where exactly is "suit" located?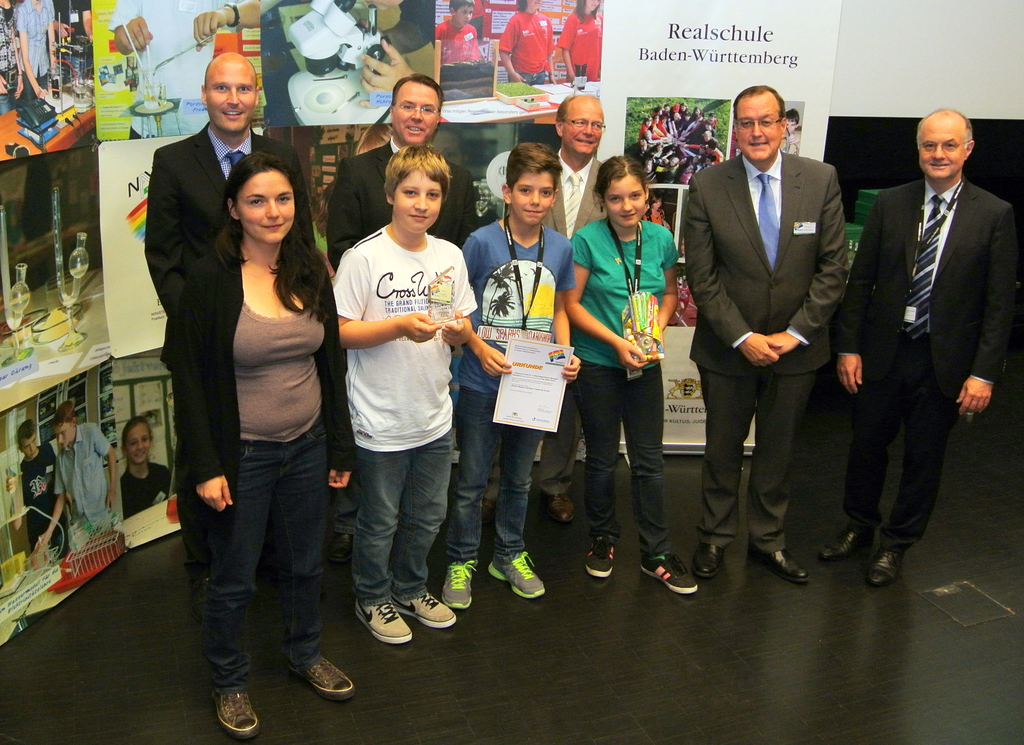
Its bounding box is box(326, 137, 480, 268).
